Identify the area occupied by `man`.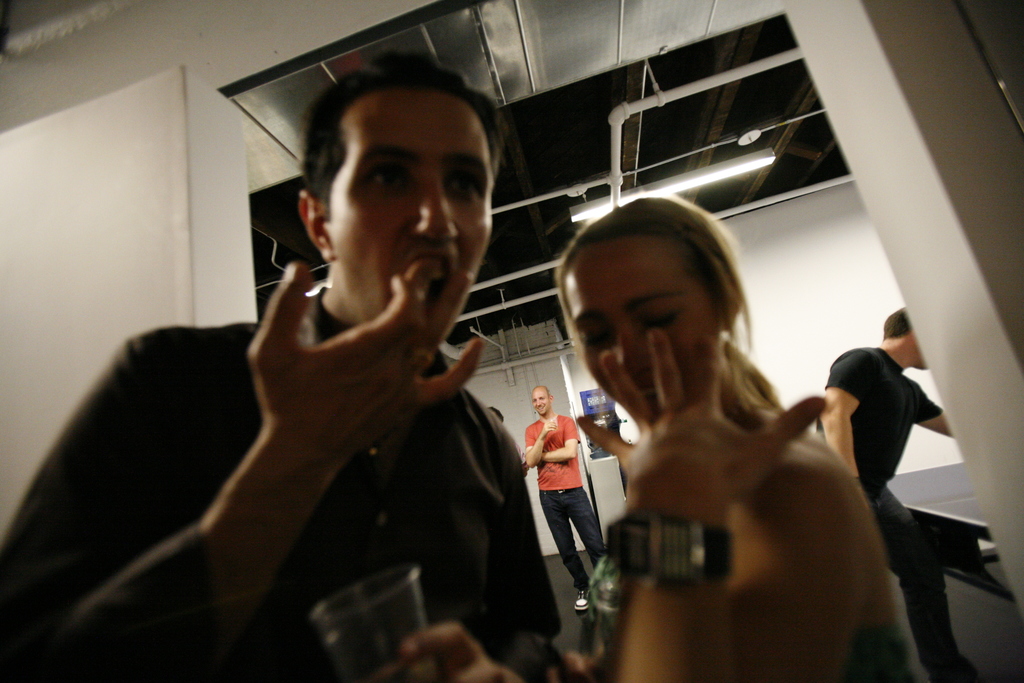
Area: left=0, top=53, right=564, bottom=682.
